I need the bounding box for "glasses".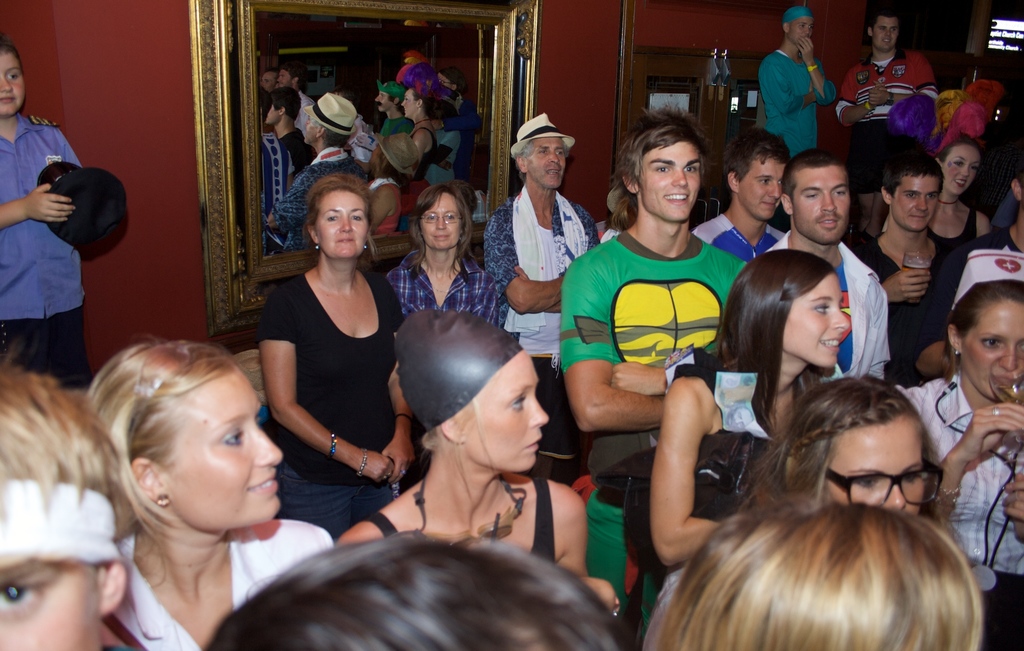
Here it is: {"left": 419, "top": 212, "right": 461, "bottom": 223}.
